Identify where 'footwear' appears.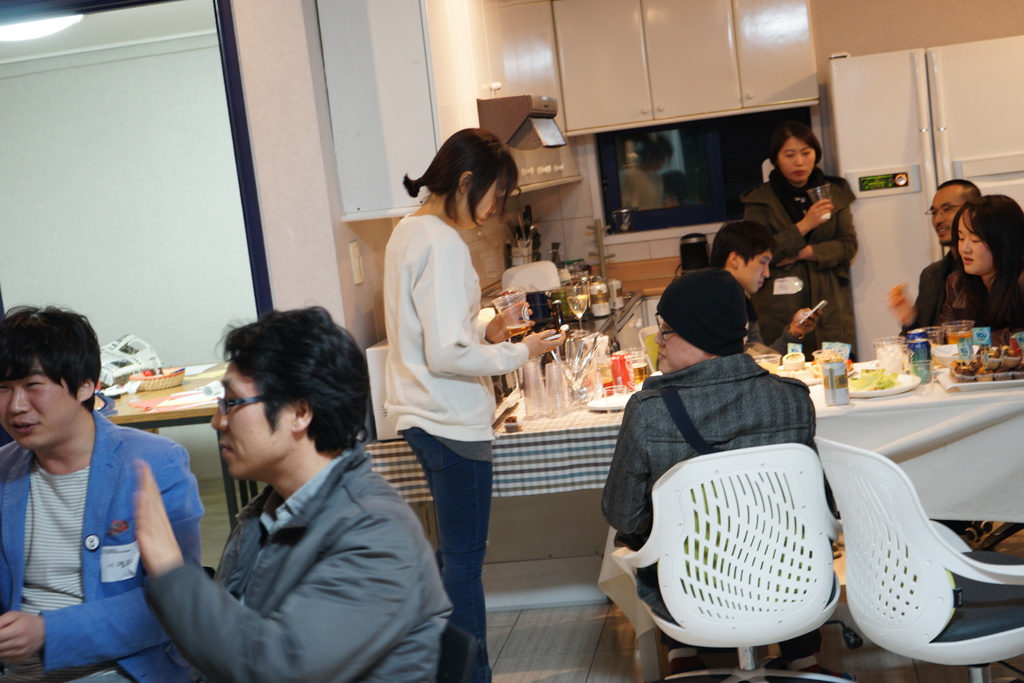
Appears at (660,636,703,670).
